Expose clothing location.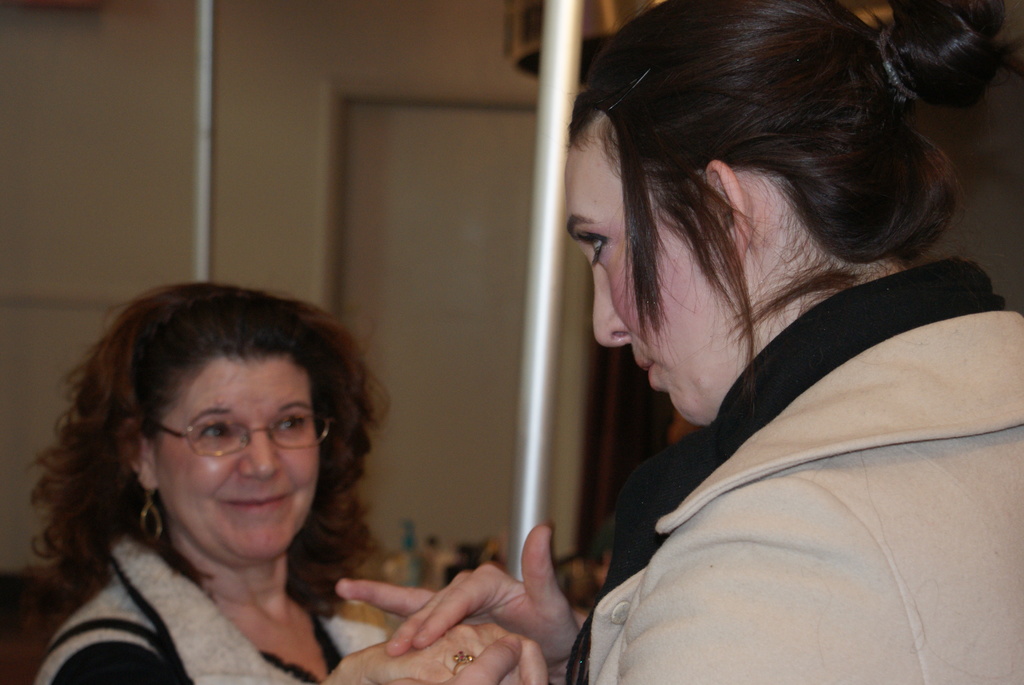
Exposed at select_region(566, 237, 1020, 684).
